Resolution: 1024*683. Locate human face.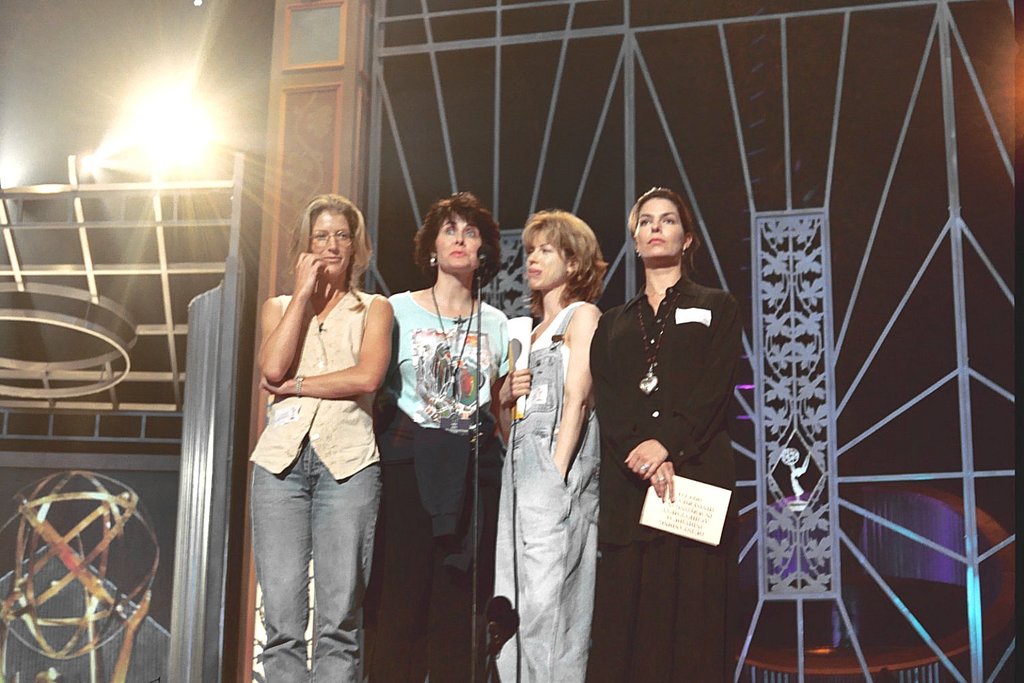
<bbox>638, 198, 685, 262</bbox>.
